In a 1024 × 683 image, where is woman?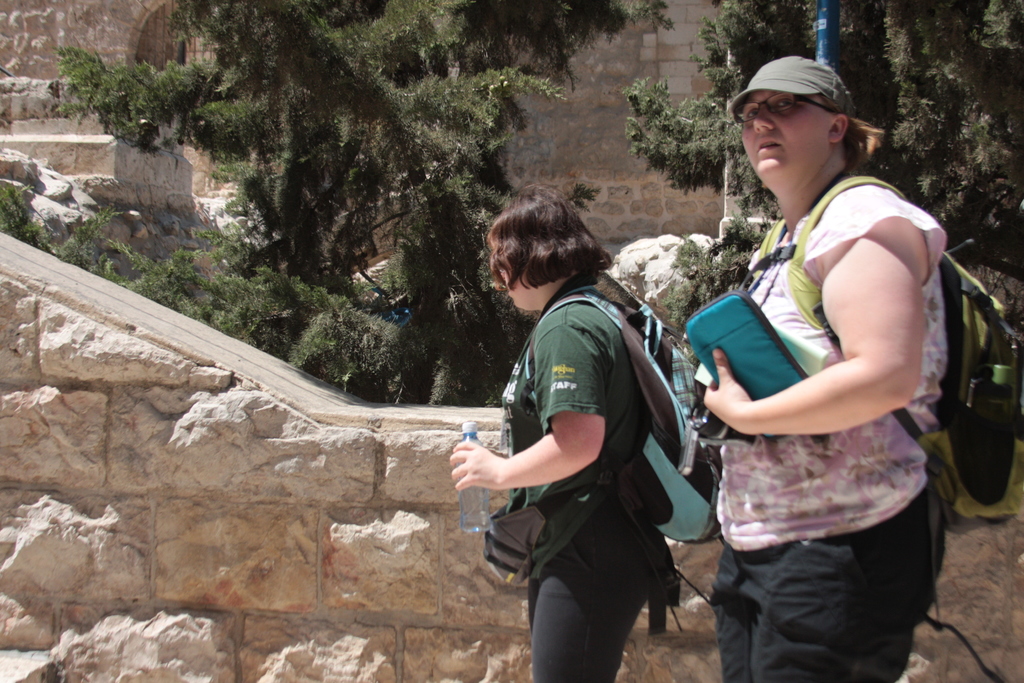
446, 186, 659, 682.
